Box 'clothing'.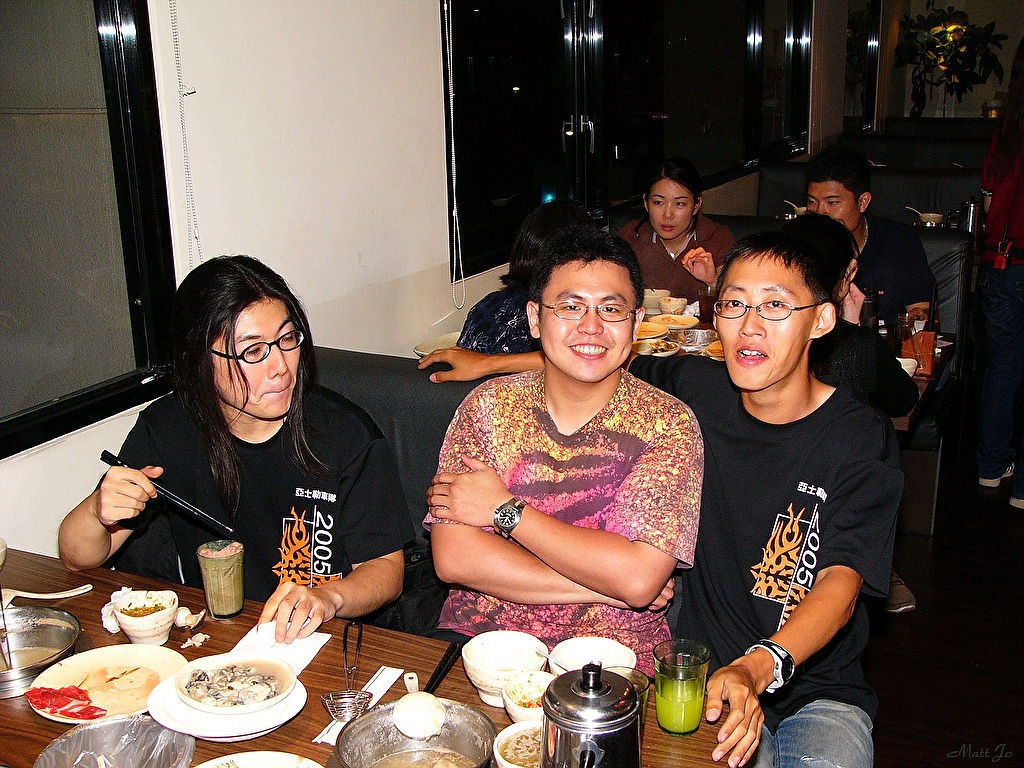
l=623, t=210, r=750, b=302.
